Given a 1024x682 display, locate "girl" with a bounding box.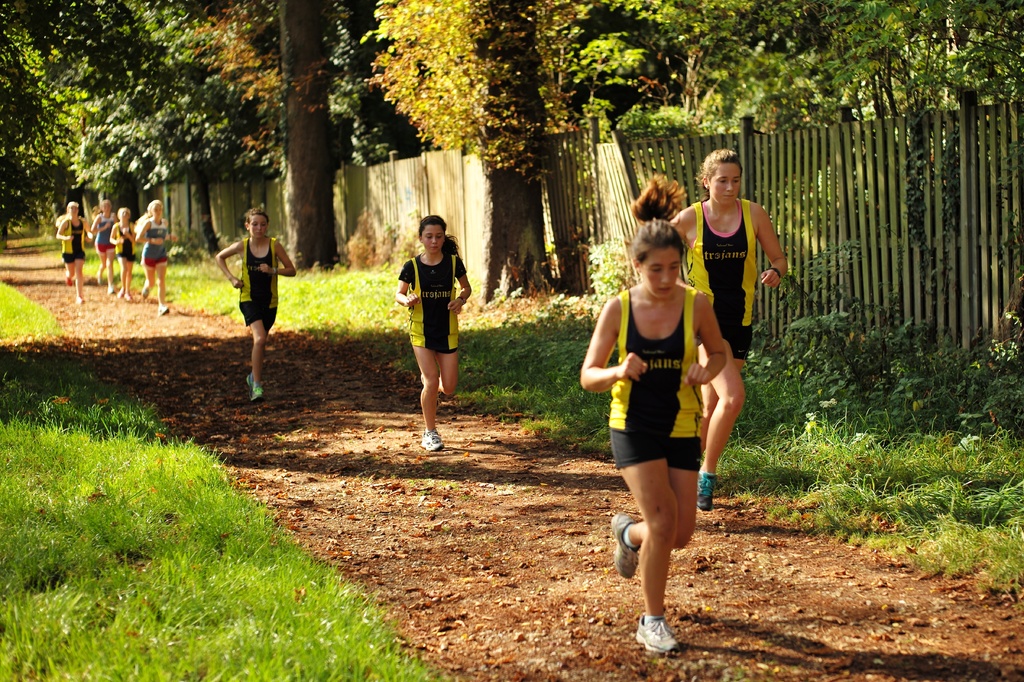
Located: [86,201,122,282].
